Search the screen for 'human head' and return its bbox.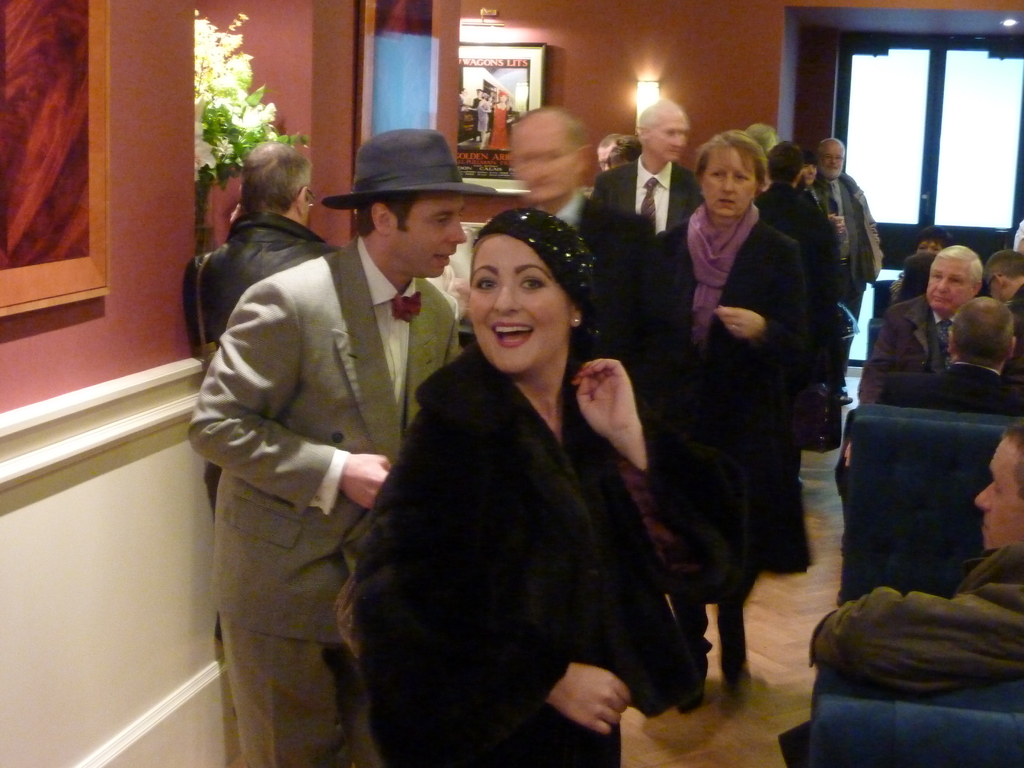
Found: 817/136/845/184.
